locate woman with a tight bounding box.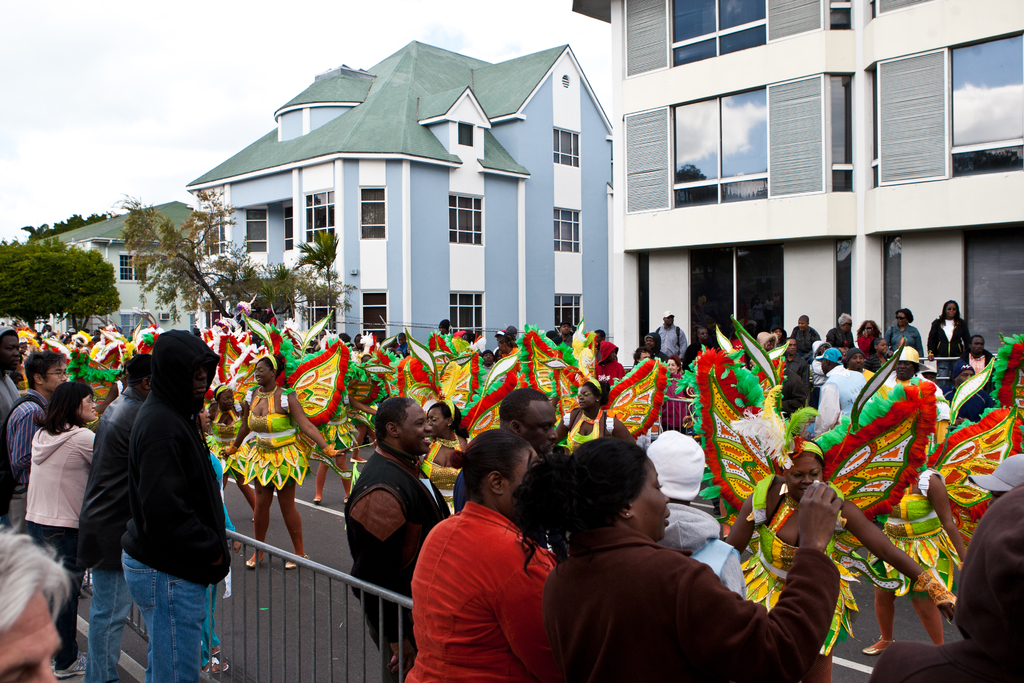
detection(401, 431, 572, 682).
